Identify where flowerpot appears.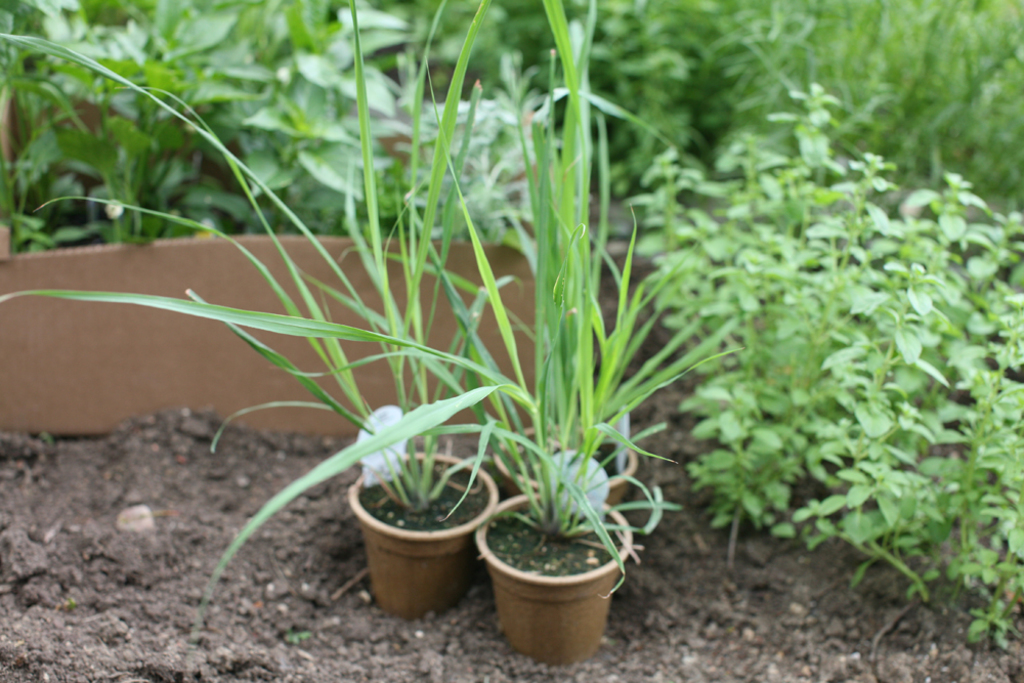
Appears at select_region(341, 451, 497, 631).
